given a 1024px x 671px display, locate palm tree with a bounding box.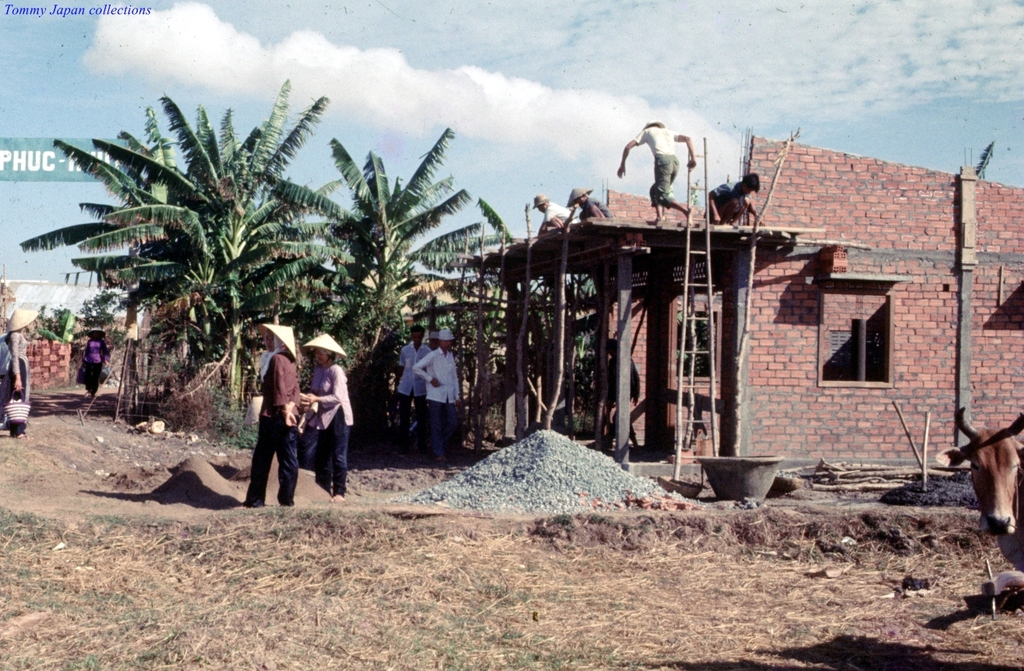
Located: box(89, 164, 323, 456).
